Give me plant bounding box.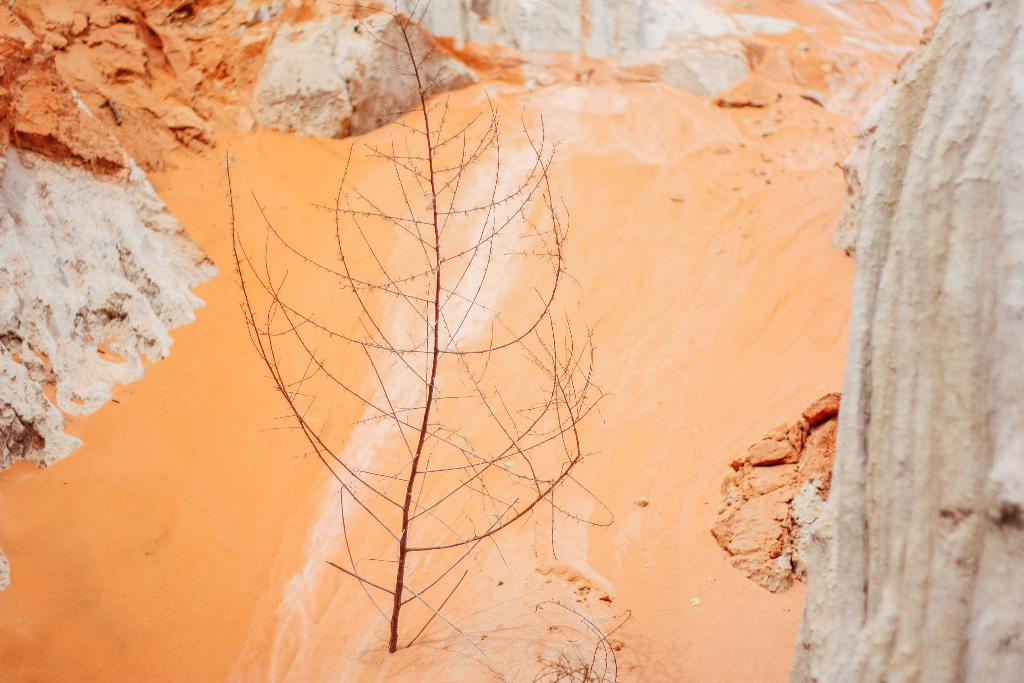
[229,0,616,654].
